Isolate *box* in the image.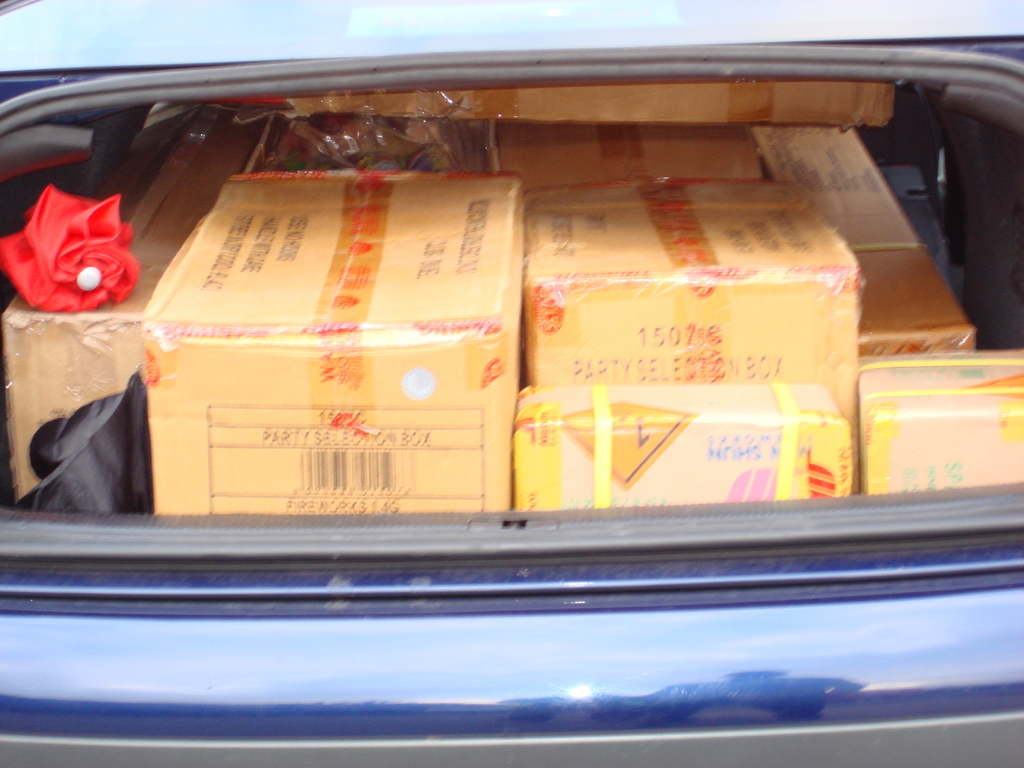
Isolated region: box=[758, 114, 909, 259].
